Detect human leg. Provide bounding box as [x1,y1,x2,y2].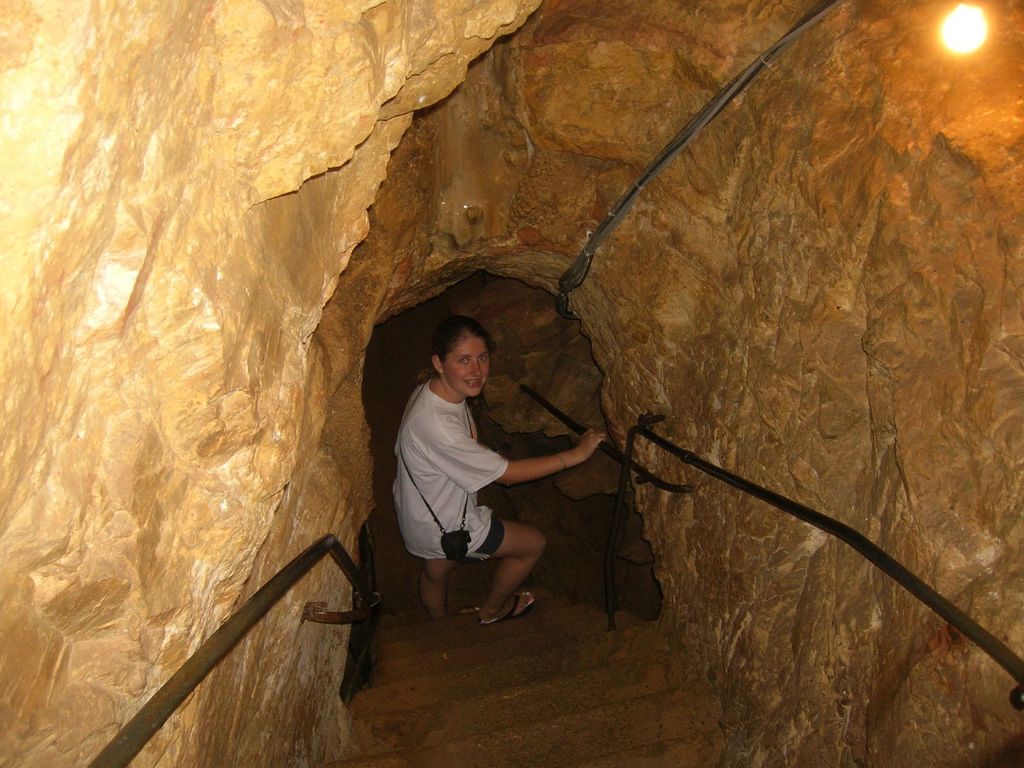
[415,548,460,628].
